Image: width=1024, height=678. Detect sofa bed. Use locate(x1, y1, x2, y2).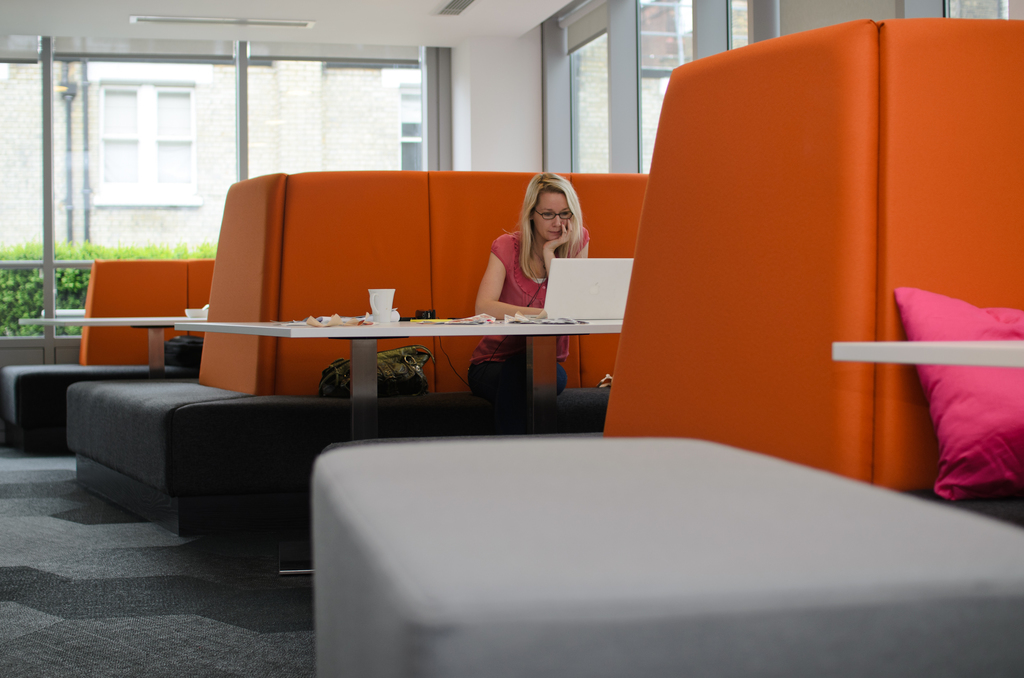
locate(69, 170, 278, 522).
